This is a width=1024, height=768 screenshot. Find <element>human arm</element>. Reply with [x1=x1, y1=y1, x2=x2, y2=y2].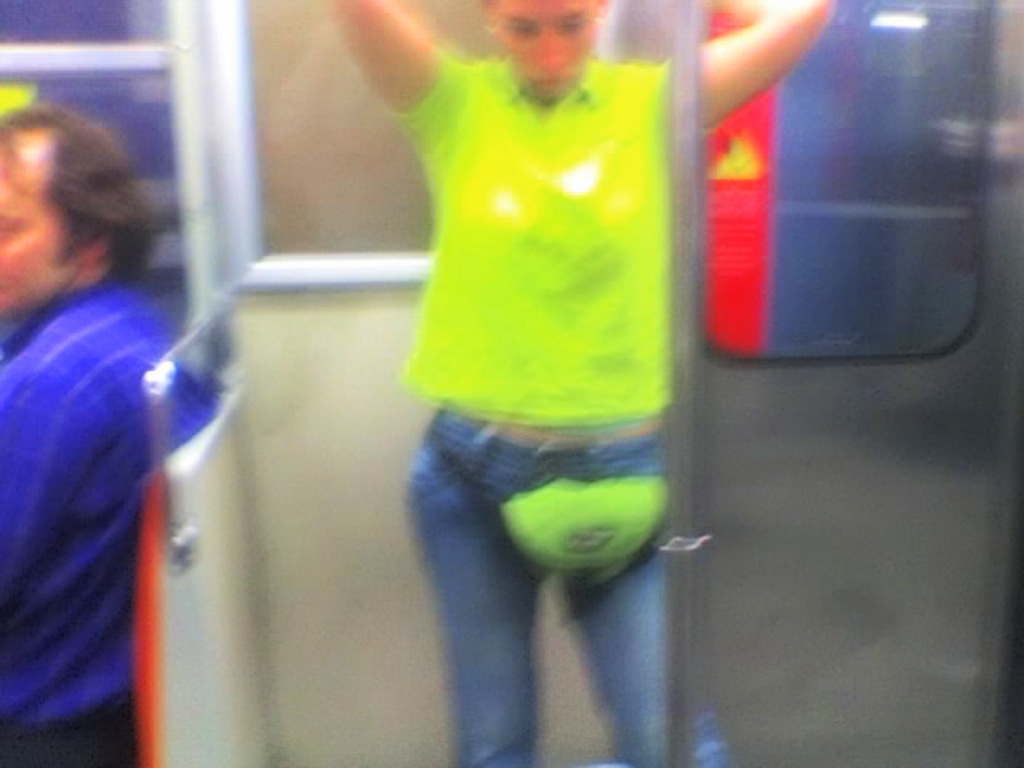
[x1=666, y1=0, x2=875, y2=139].
